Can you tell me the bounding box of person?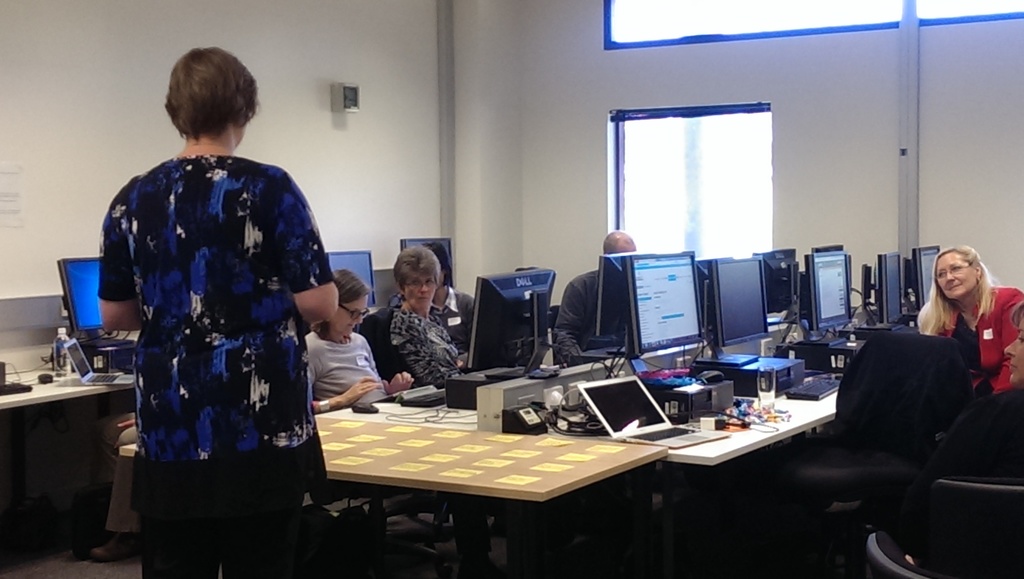
{"left": 305, "top": 268, "right": 415, "bottom": 413}.
